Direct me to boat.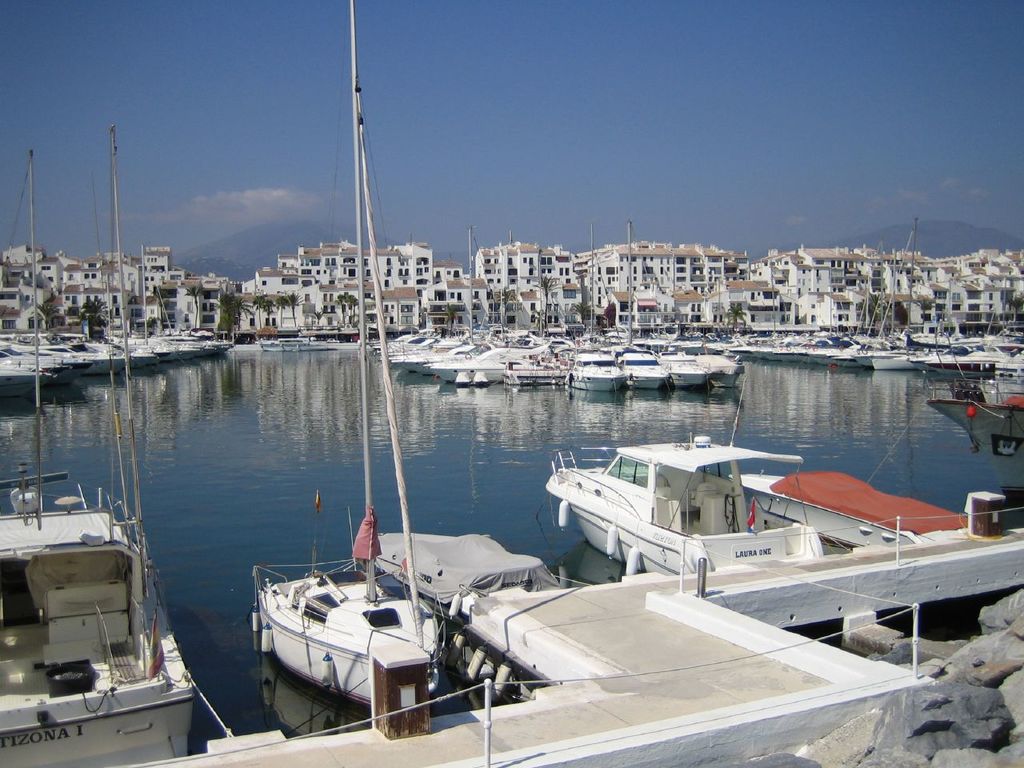
Direction: BBox(227, 519, 475, 734).
